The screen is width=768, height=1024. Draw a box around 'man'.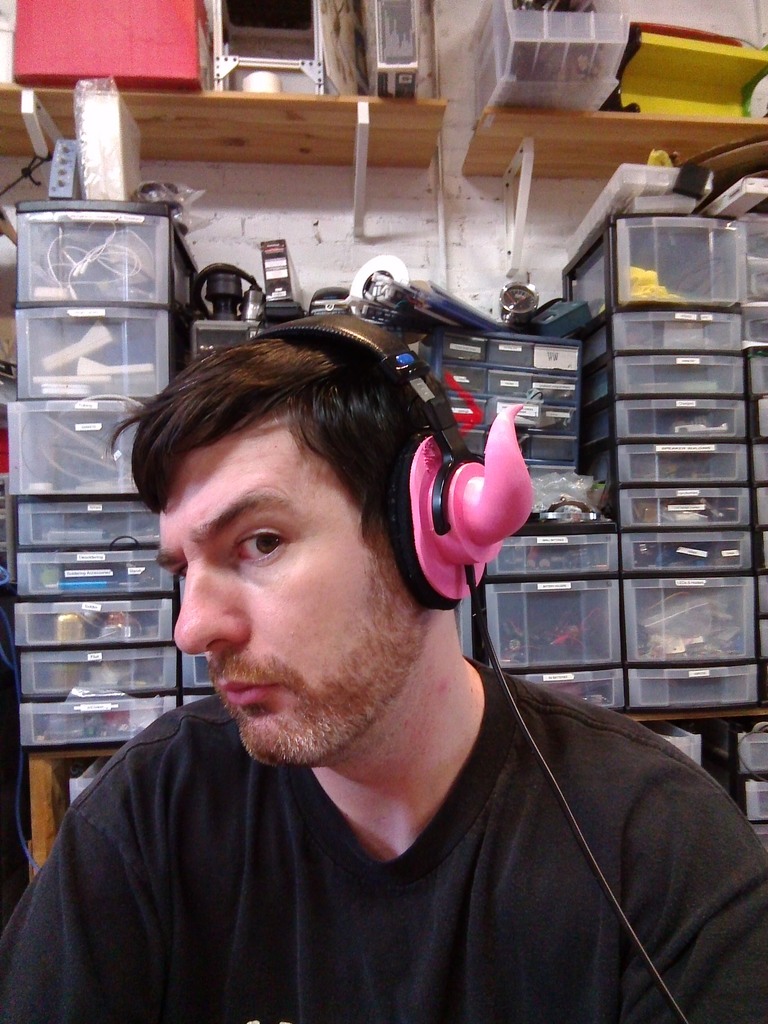
rect(0, 310, 767, 1023).
